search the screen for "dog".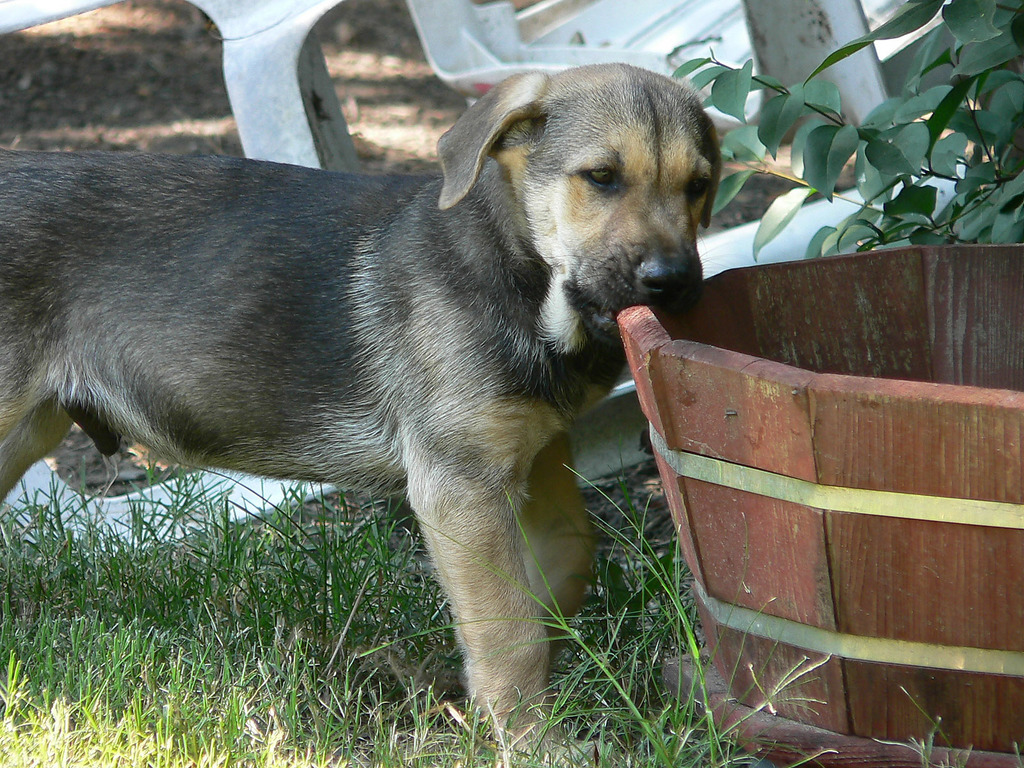
Found at detection(0, 59, 724, 767).
